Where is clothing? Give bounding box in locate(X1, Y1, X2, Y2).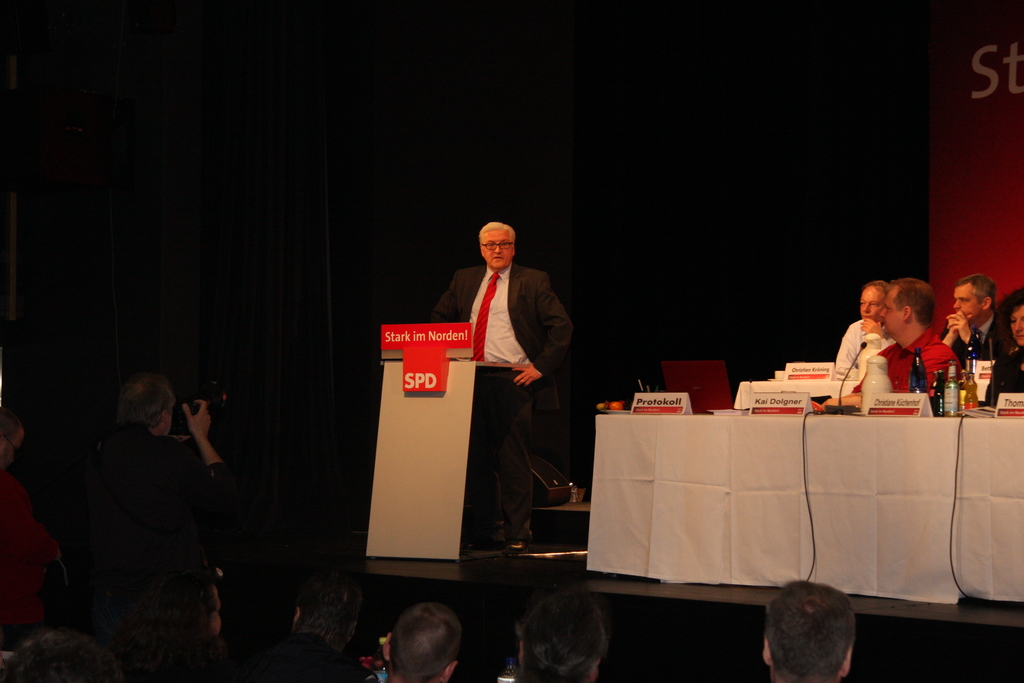
locate(834, 320, 897, 372).
